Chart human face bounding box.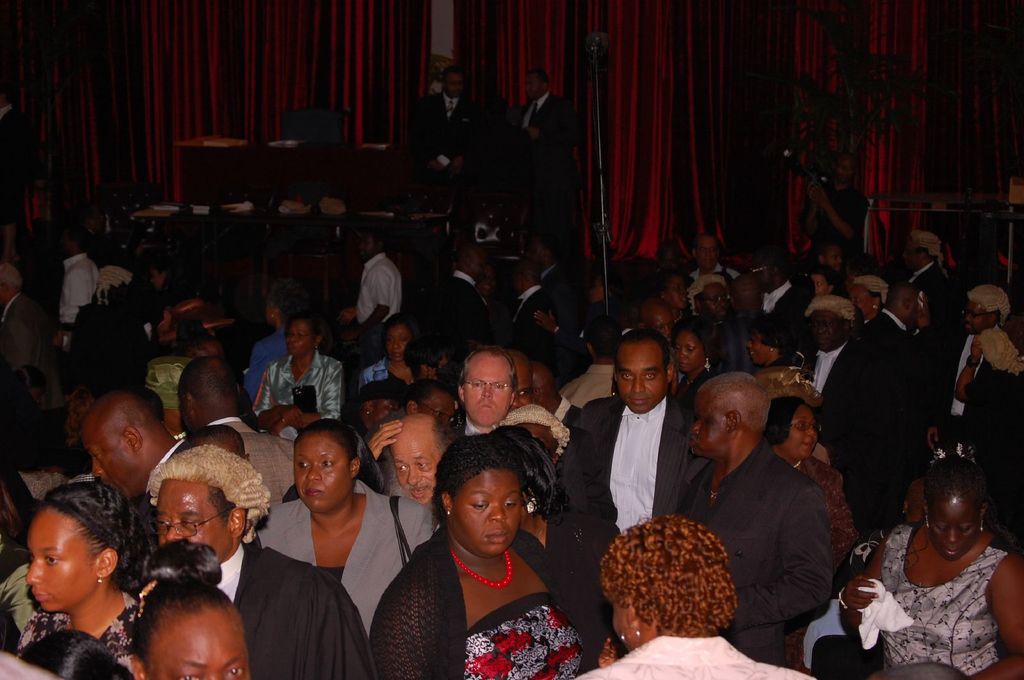
Charted: bbox=[292, 435, 351, 507].
